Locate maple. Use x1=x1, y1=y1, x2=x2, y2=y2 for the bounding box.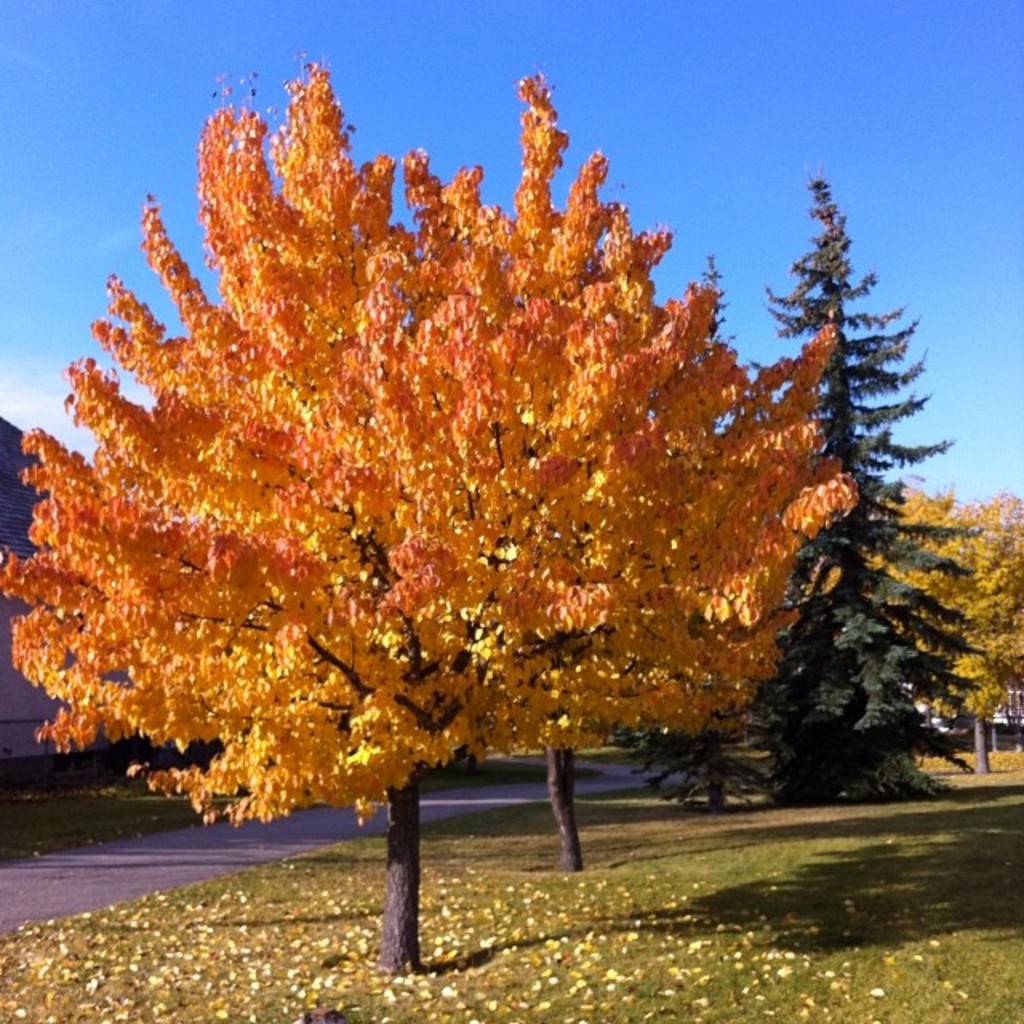
x1=32, y1=45, x2=824, y2=826.
